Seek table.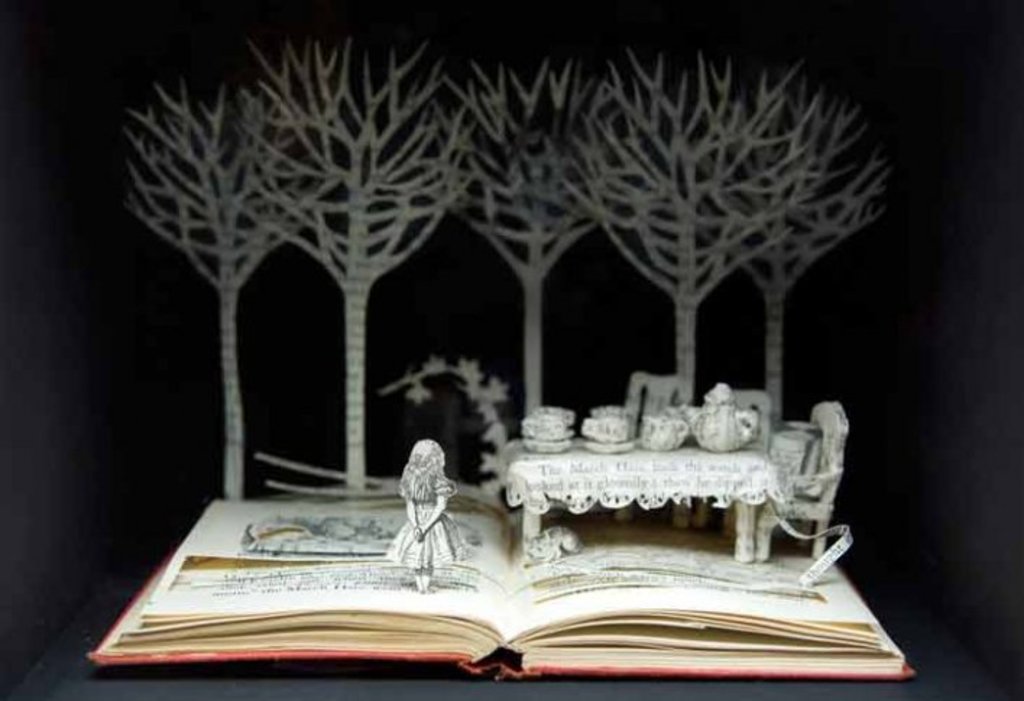
499:425:764:554.
